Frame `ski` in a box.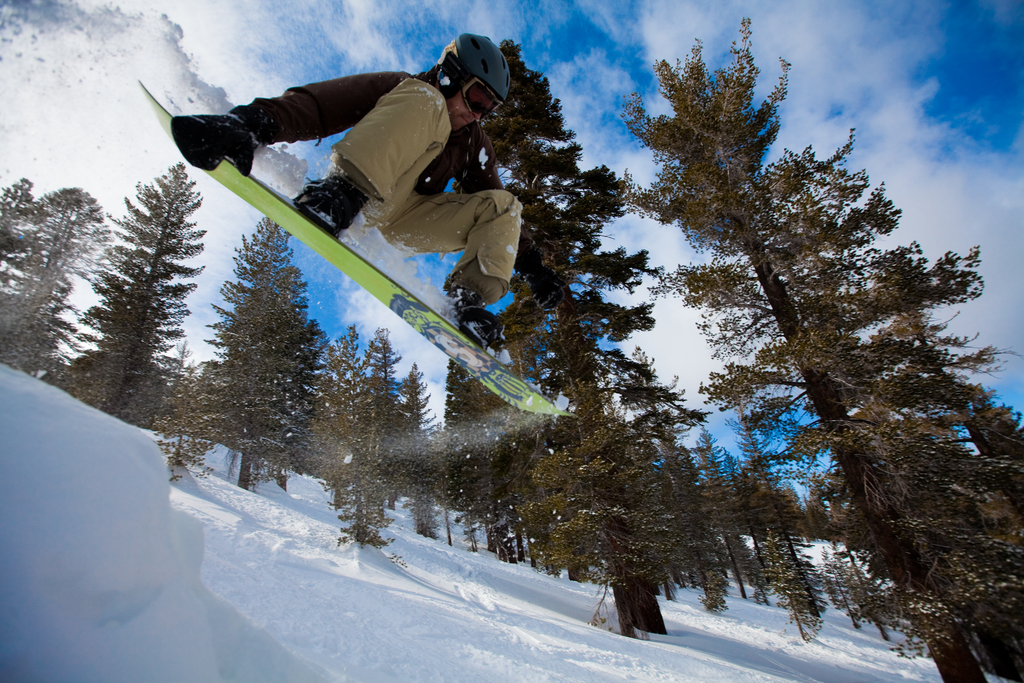
[left=134, top=74, right=568, bottom=415].
